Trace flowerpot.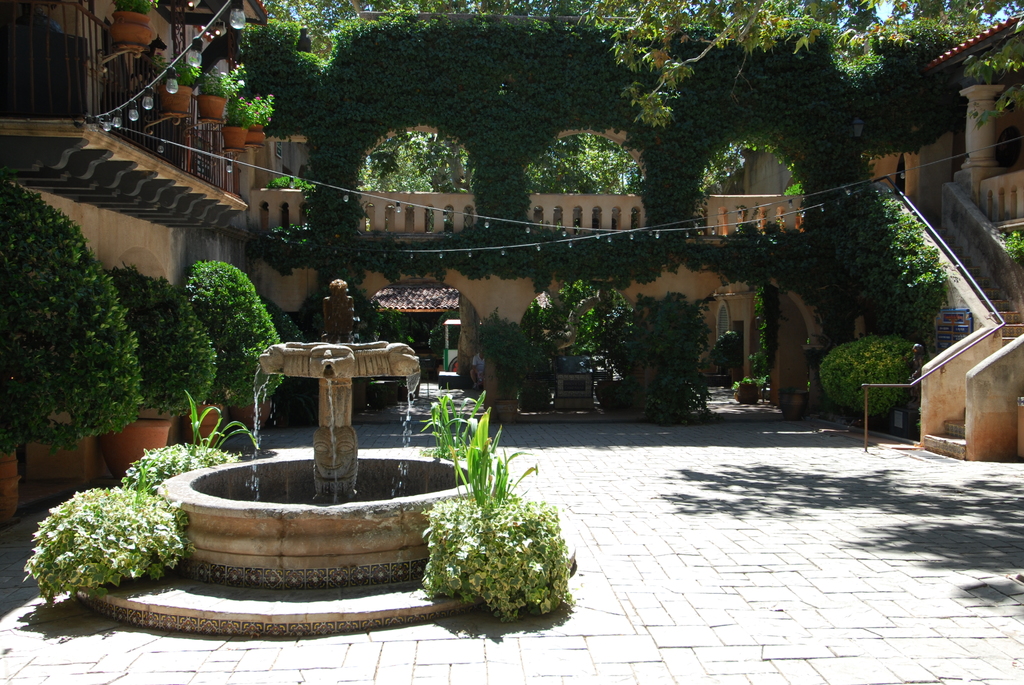
Traced to box(99, 418, 172, 477).
